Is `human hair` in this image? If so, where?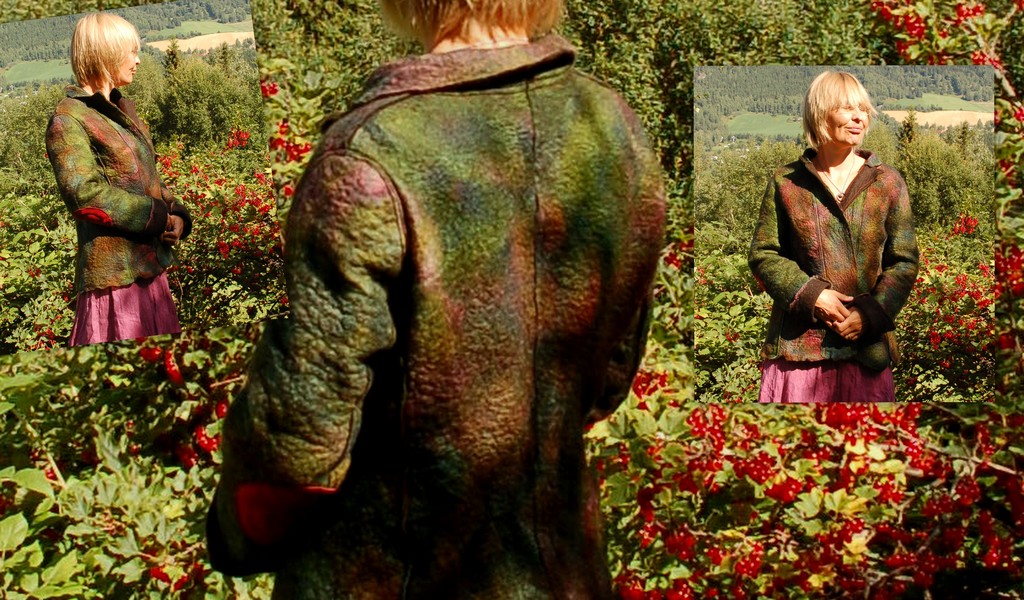
Yes, at 401/0/562/54.
